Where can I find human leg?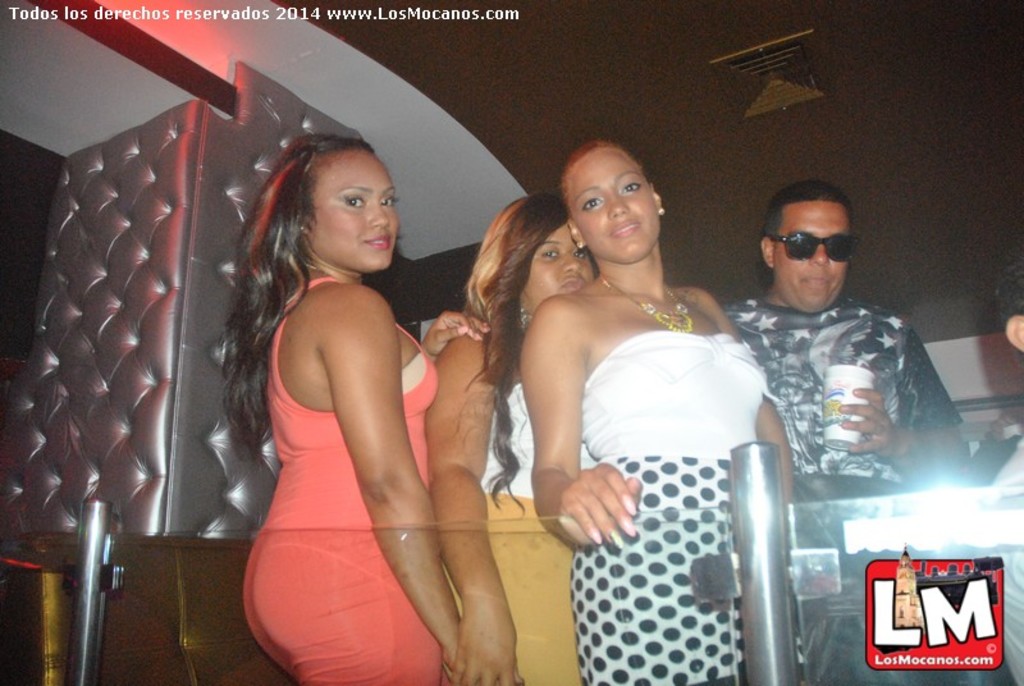
You can find it at [251,499,440,685].
